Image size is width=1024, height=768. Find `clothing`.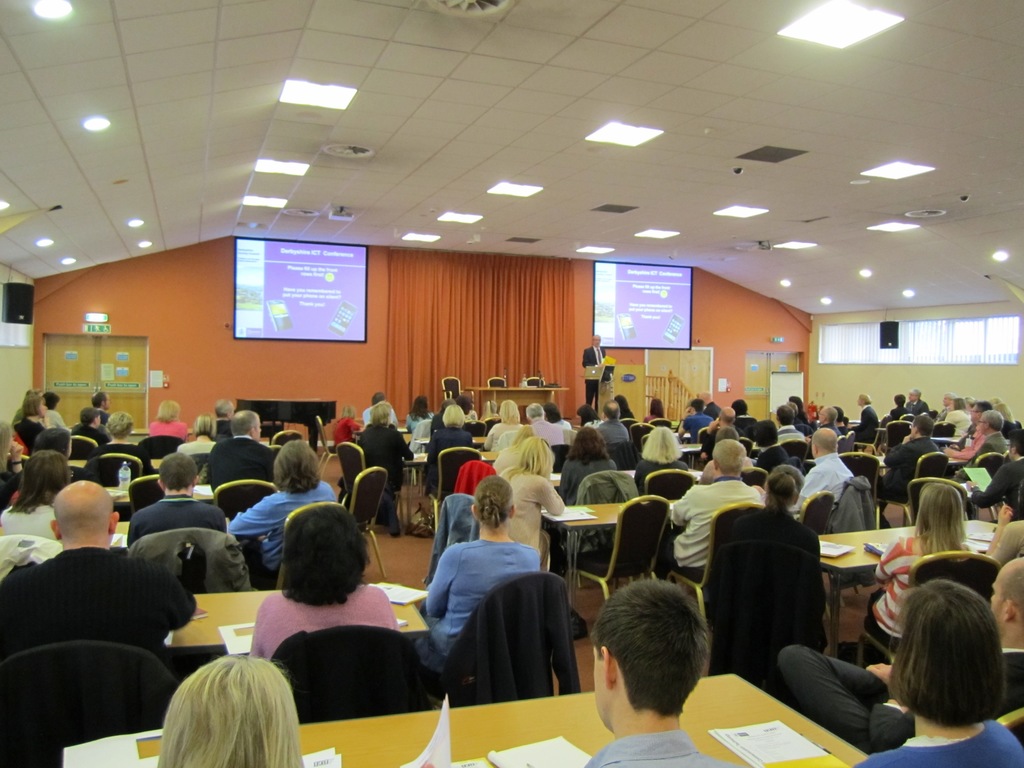
[461, 408, 476, 422].
